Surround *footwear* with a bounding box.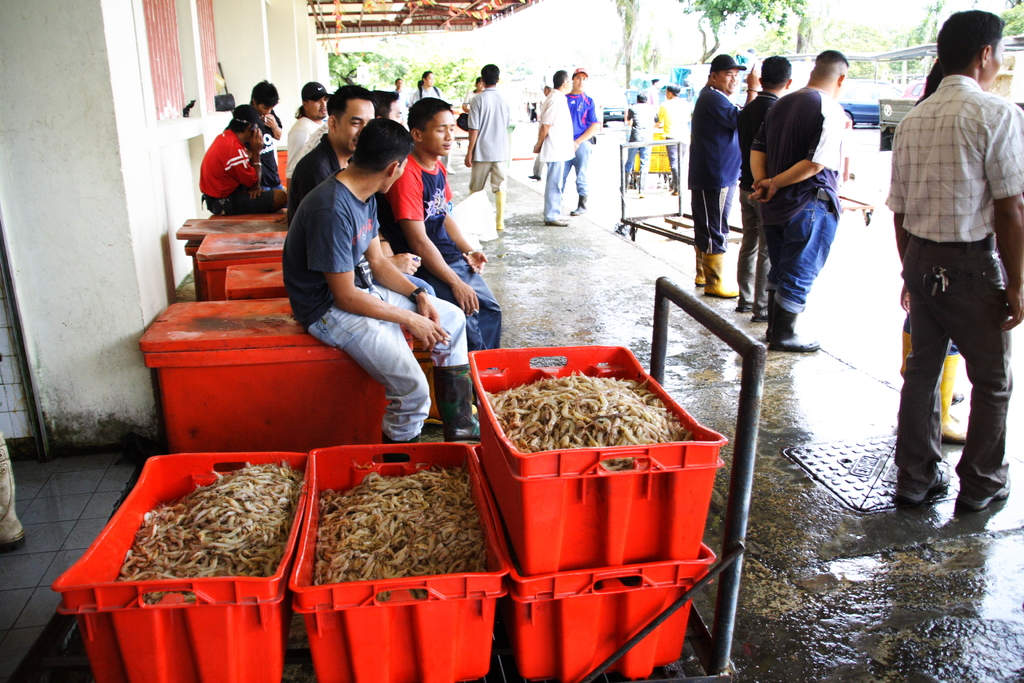
Rect(528, 172, 541, 180).
